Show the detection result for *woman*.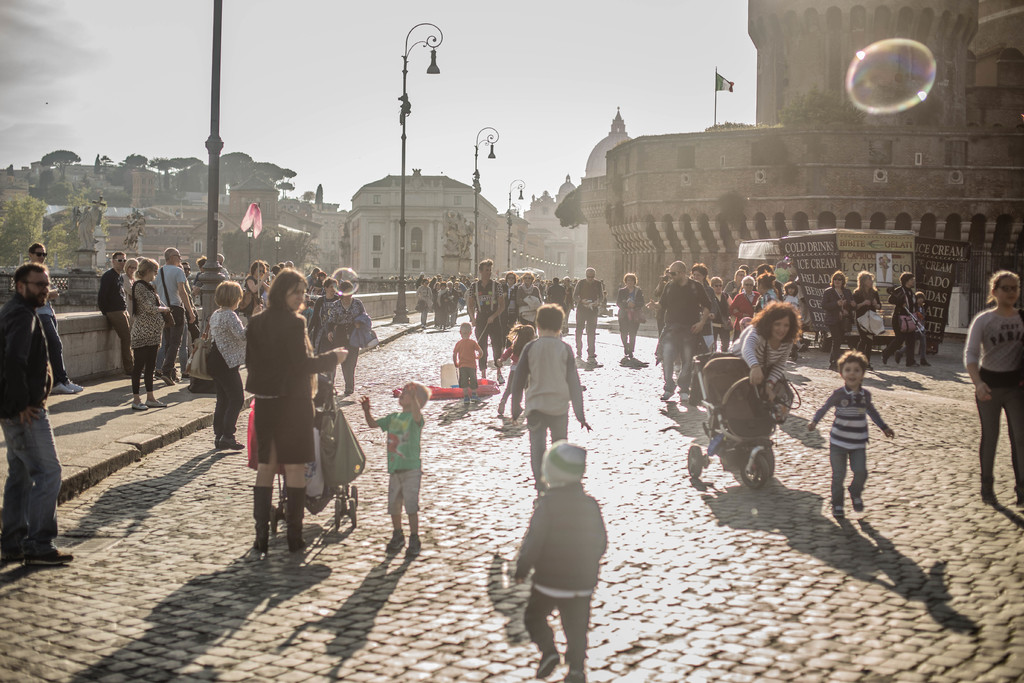
{"left": 204, "top": 279, "right": 248, "bottom": 448}.
